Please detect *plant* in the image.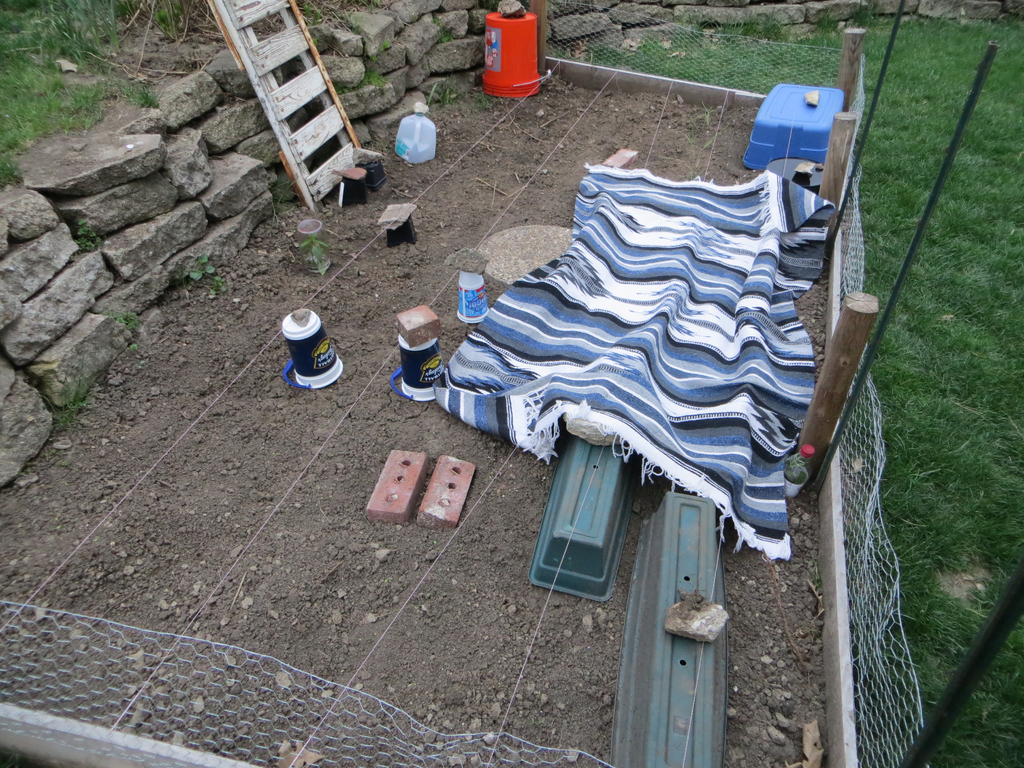
locate(428, 7, 457, 45).
